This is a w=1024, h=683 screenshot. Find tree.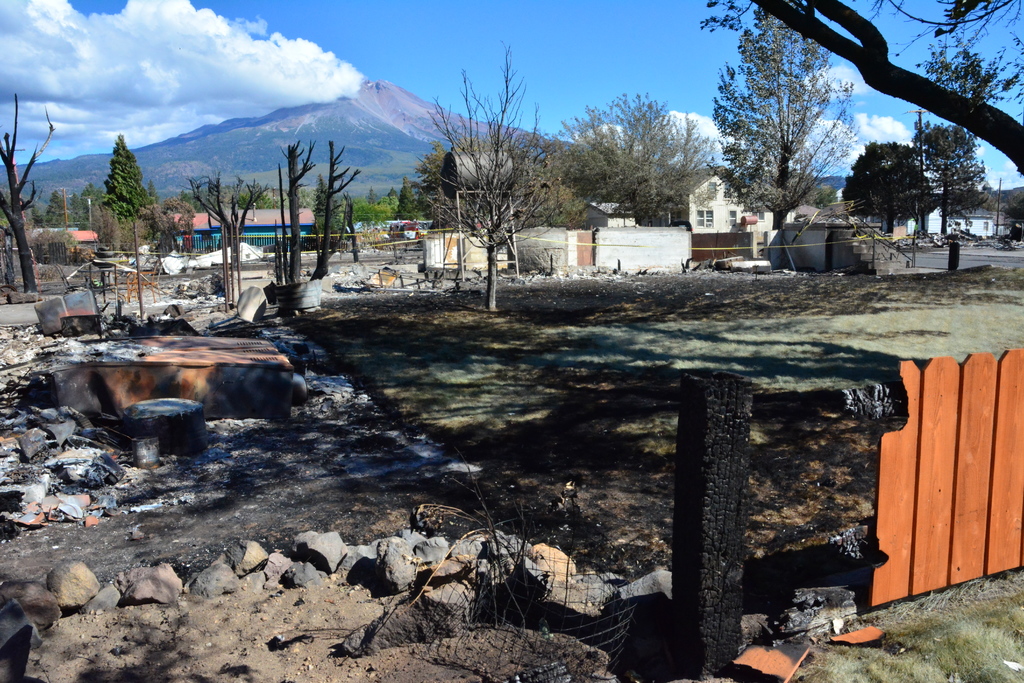
Bounding box: box(554, 90, 710, 262).
